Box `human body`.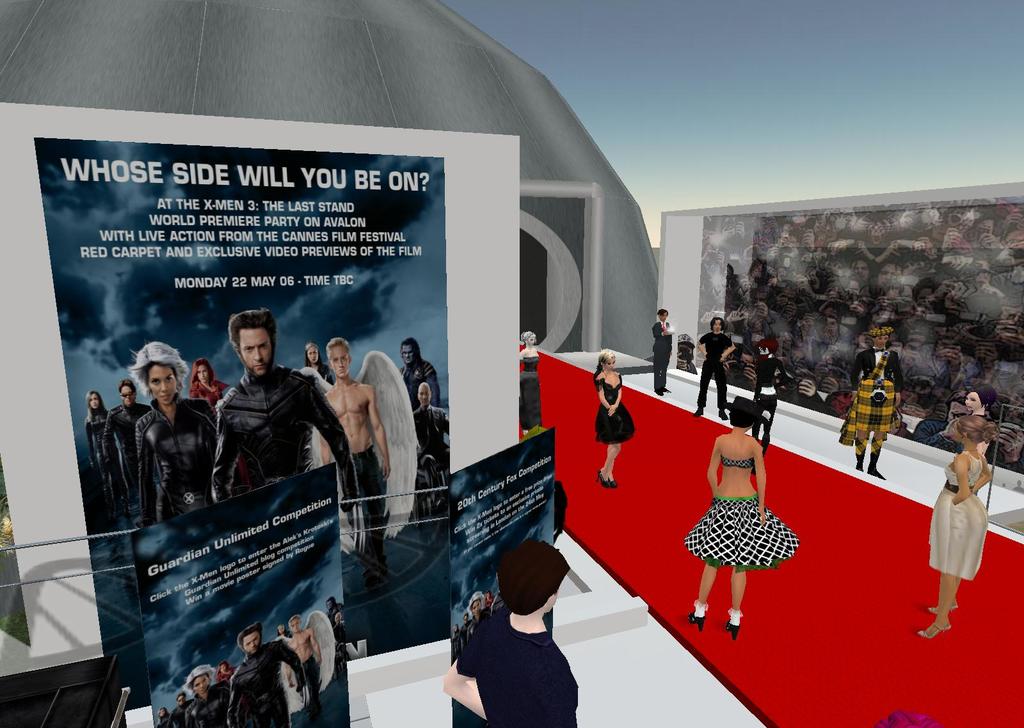
<bbox>446, 538, 589, 717</bbox>.
